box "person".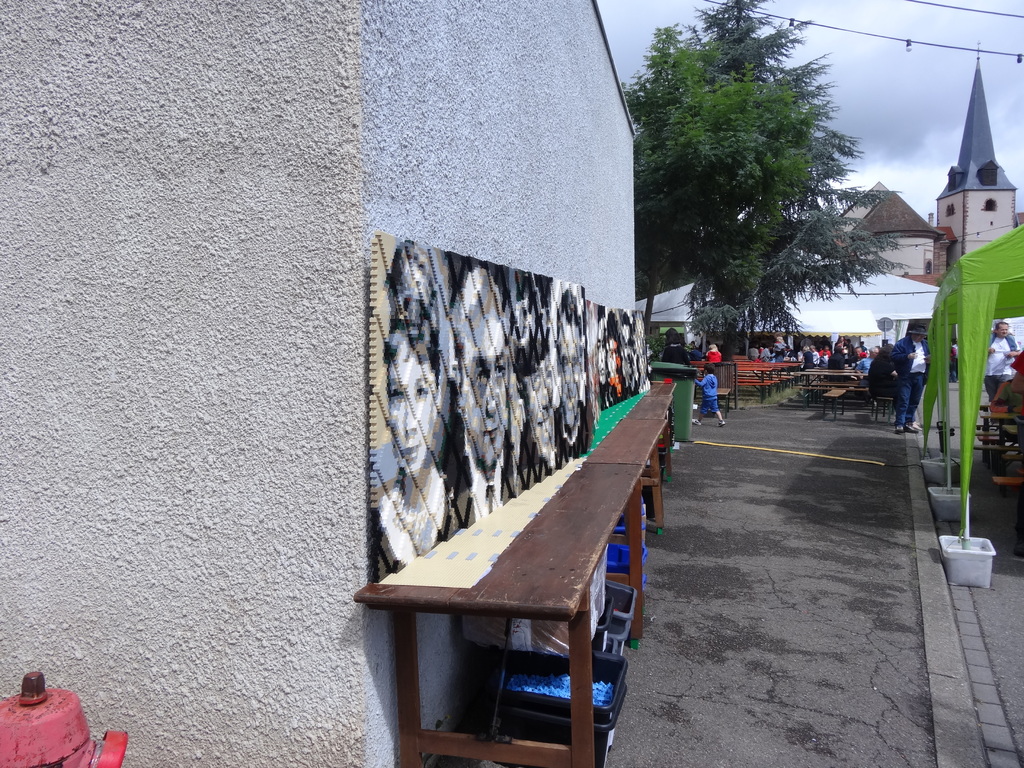
BBox(692, 366, 723, 424).
